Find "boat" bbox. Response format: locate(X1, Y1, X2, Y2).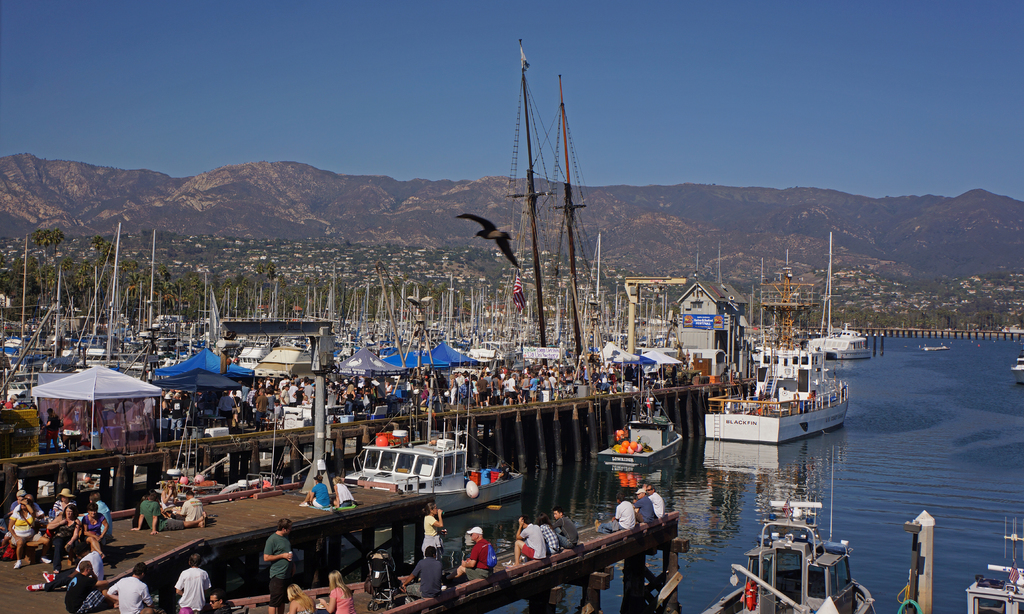
locate(709, 506, 876, 613).
